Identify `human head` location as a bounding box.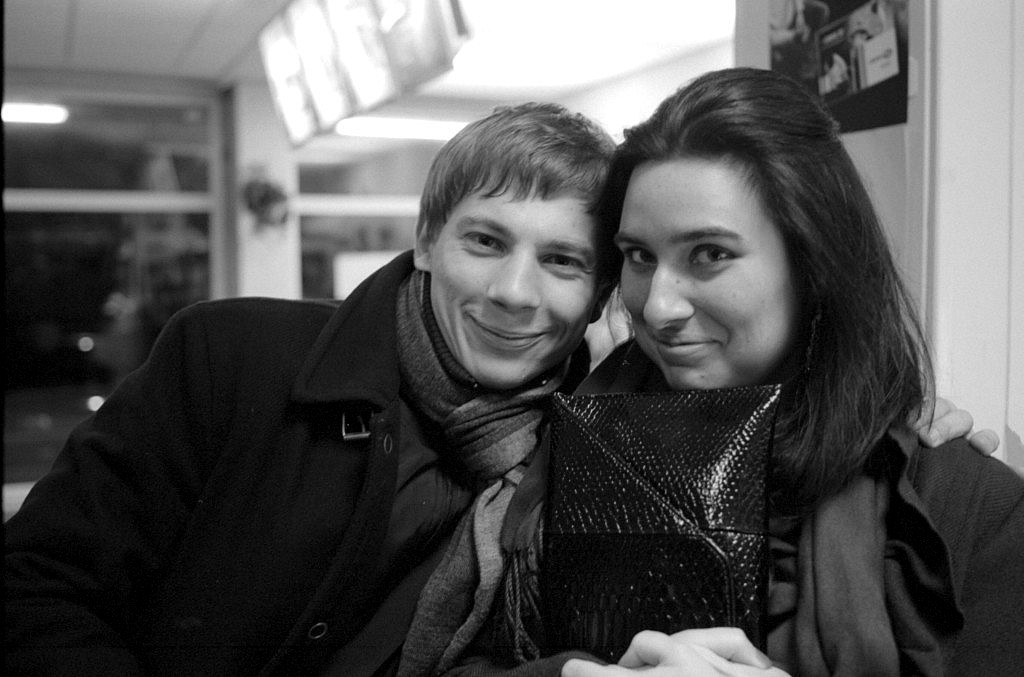
pyautogui.locateOnScreen(612, 65, 872, 391).
